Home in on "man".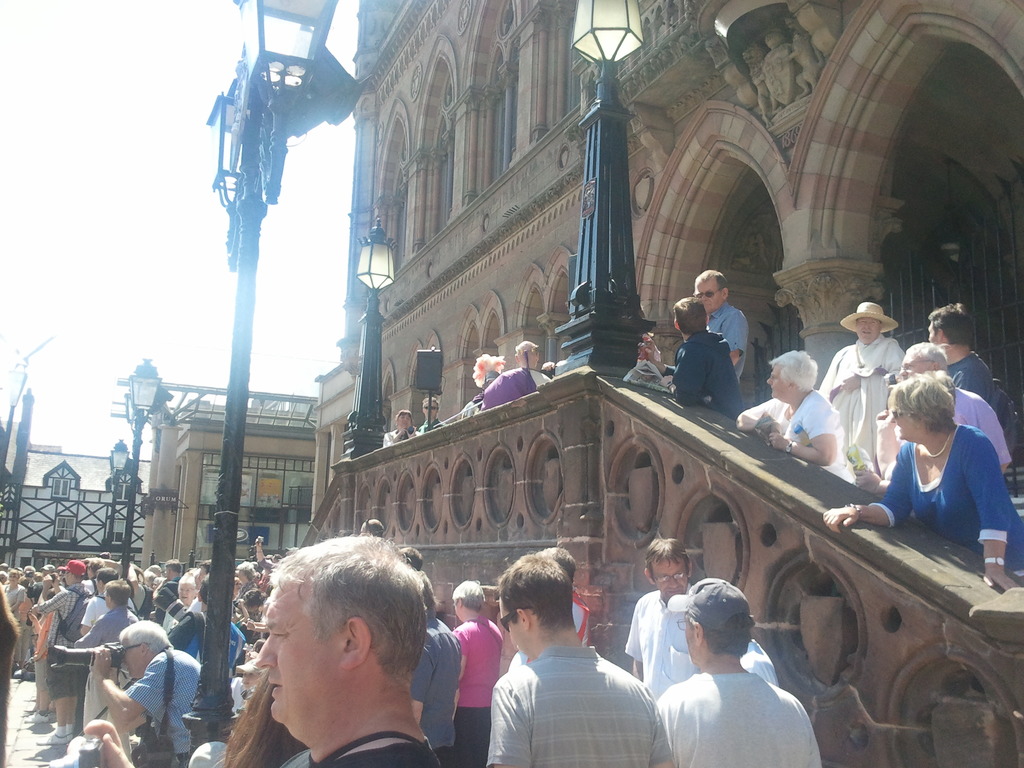
Homed in at locate(90, 618, 199, 767).
